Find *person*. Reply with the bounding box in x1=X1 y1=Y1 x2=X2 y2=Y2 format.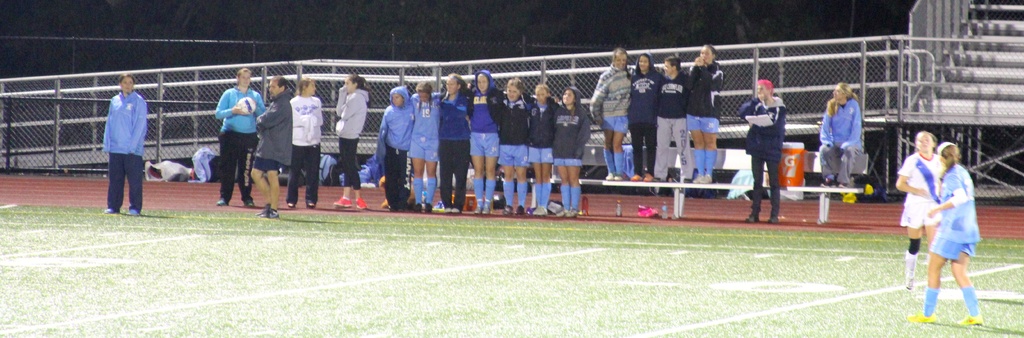
x1=250 y1=77 x2=294 y2=220.
